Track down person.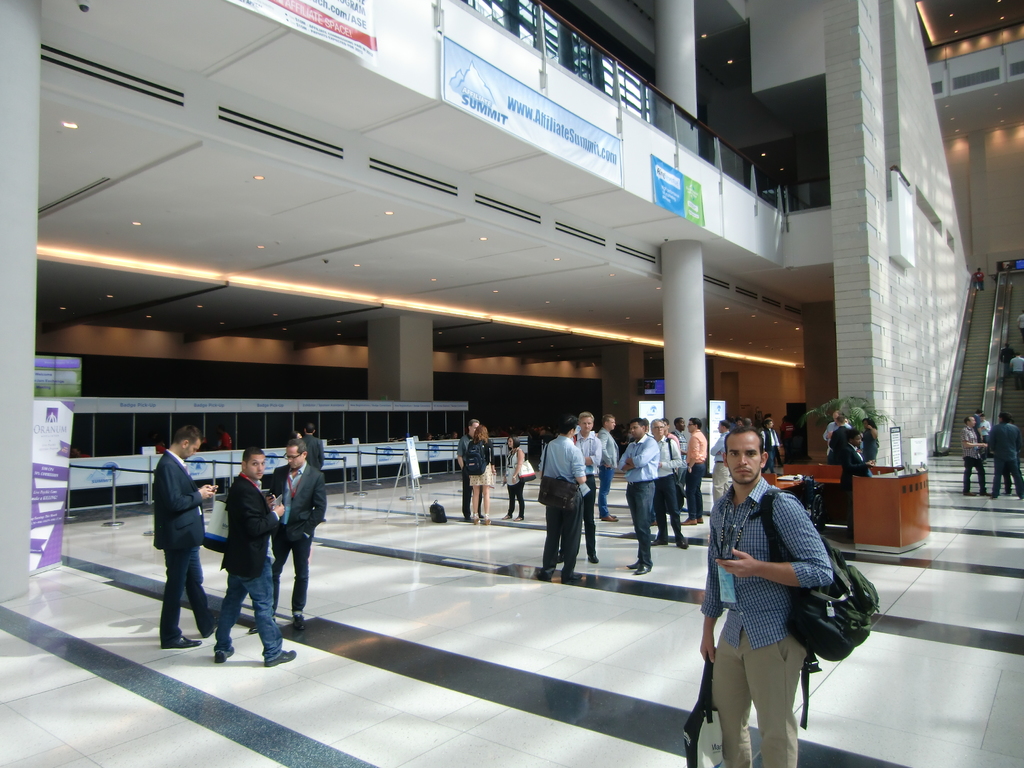
Tracked to select_region(859, 417, 875, 486).
